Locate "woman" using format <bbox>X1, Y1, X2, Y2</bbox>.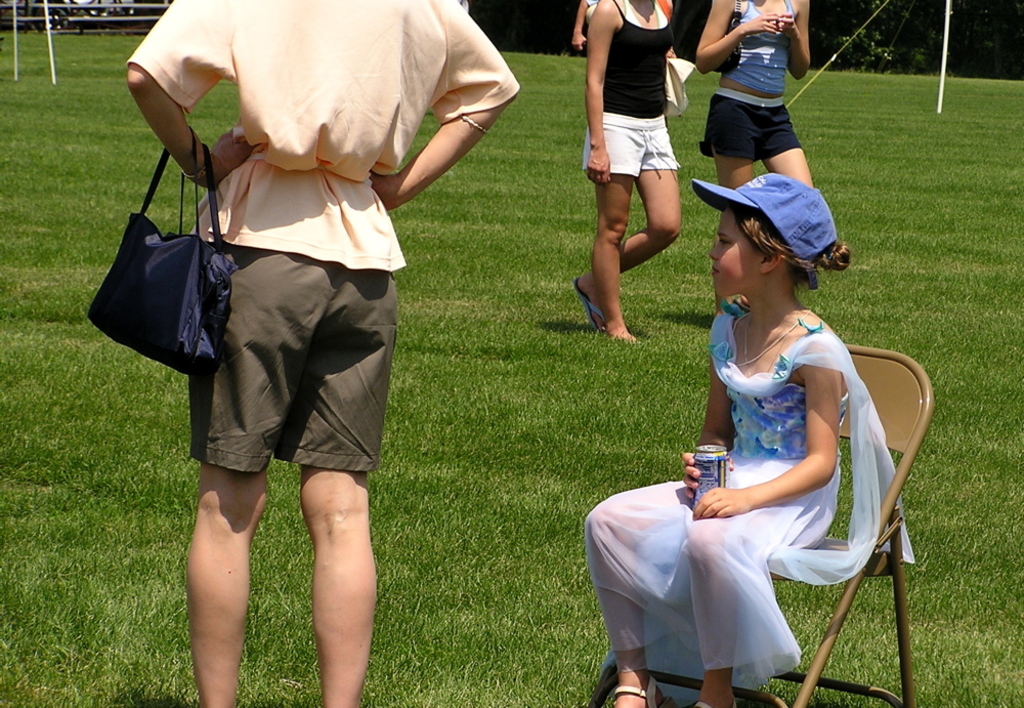
<bbox>123, 0, 514, 707</bbox>.
